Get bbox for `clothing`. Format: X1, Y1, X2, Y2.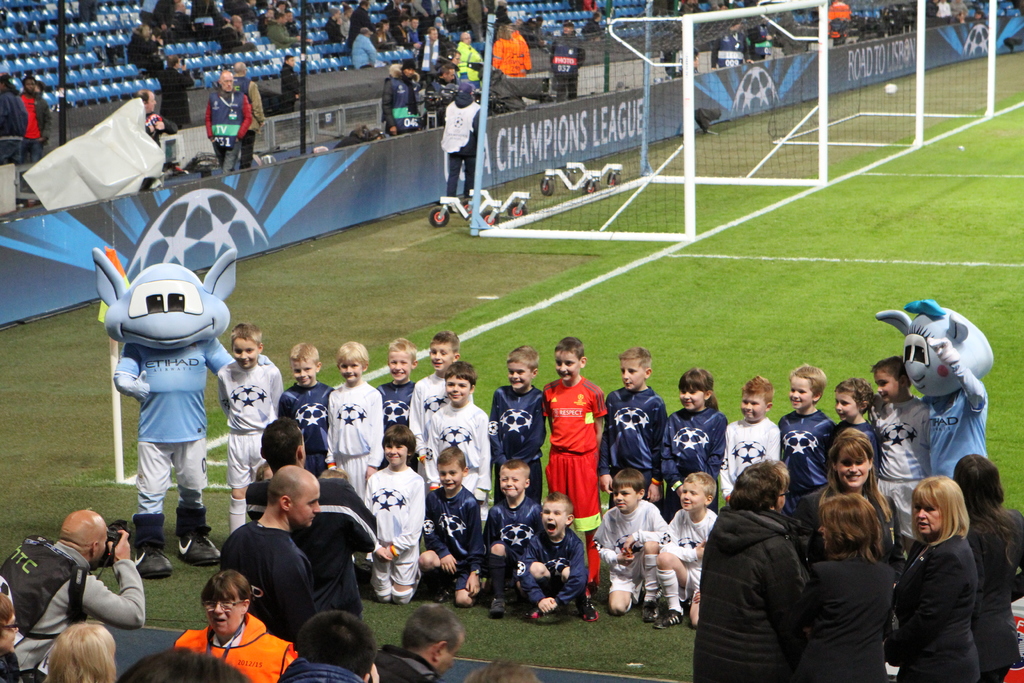
271, 22, 303, 50.
